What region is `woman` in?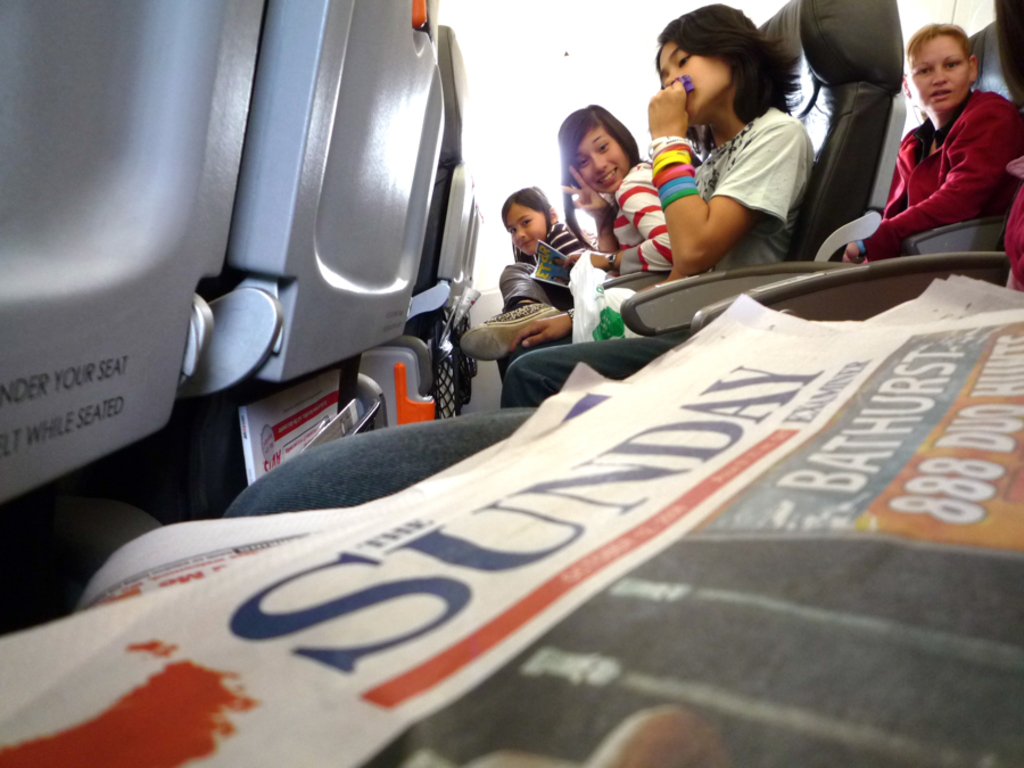
(left=503, top=0, right=816, bottom=408).
